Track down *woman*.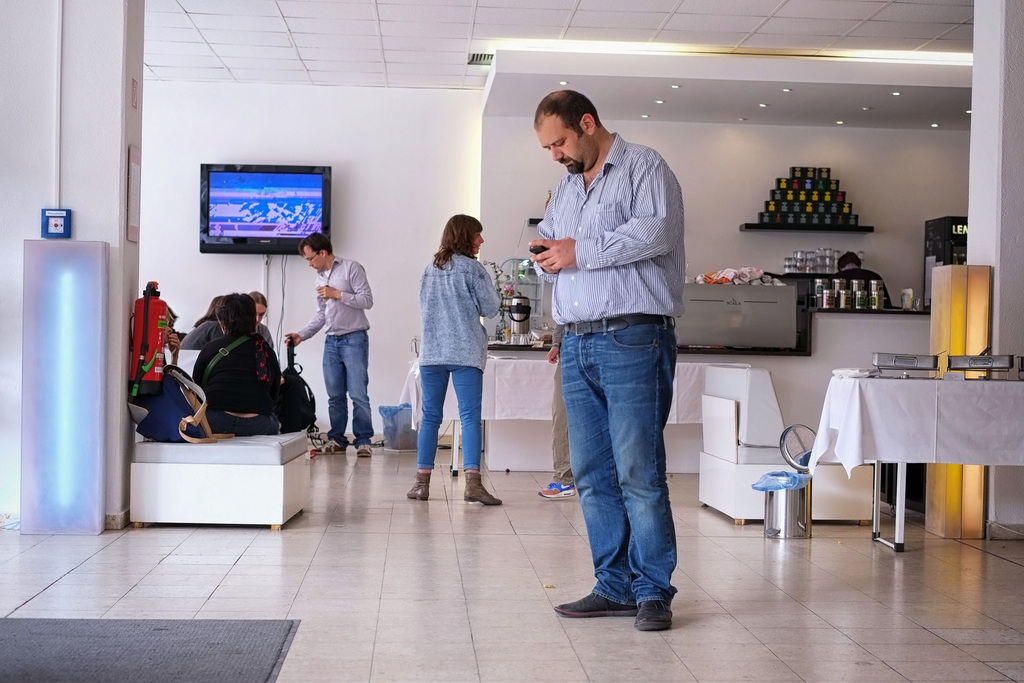
Tracked to [192,293,284,438].
